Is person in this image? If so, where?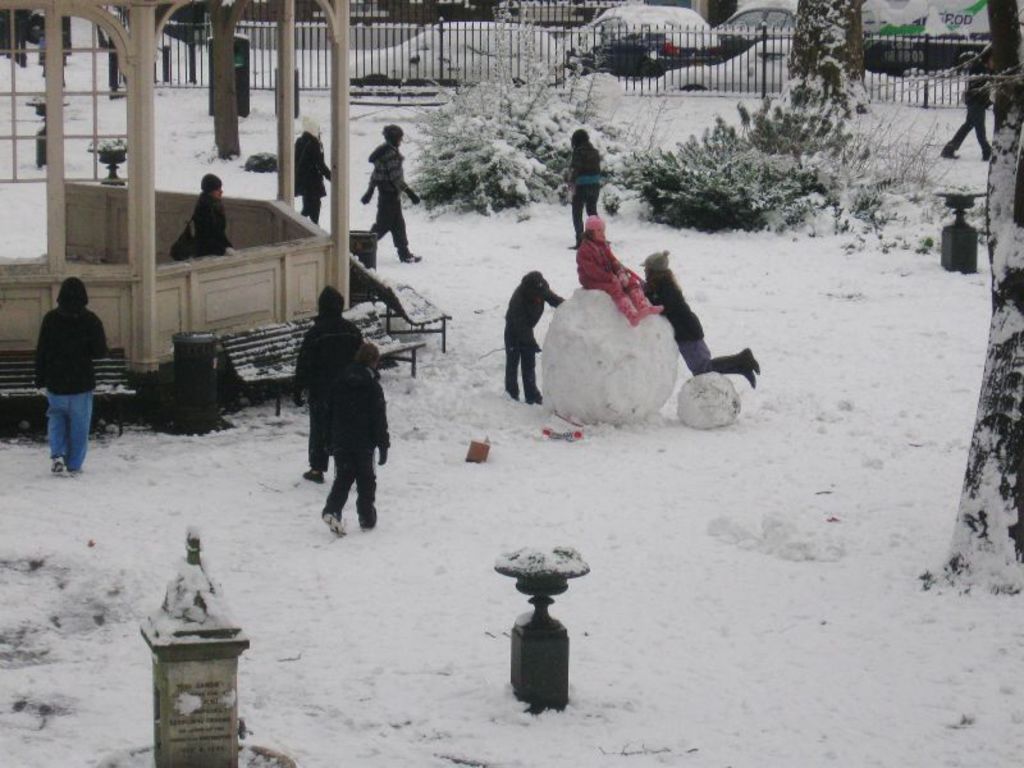
Yes, at 324/339/394/539.
